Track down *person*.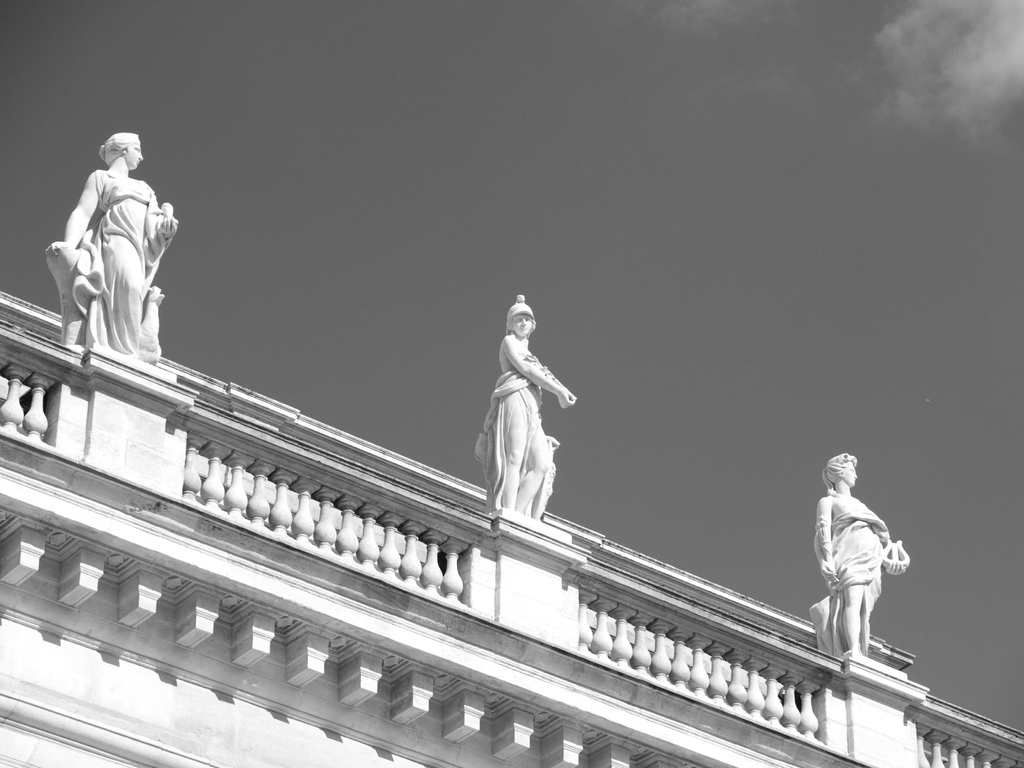
Tracked to bbox=[63, 131, 177, 355].
